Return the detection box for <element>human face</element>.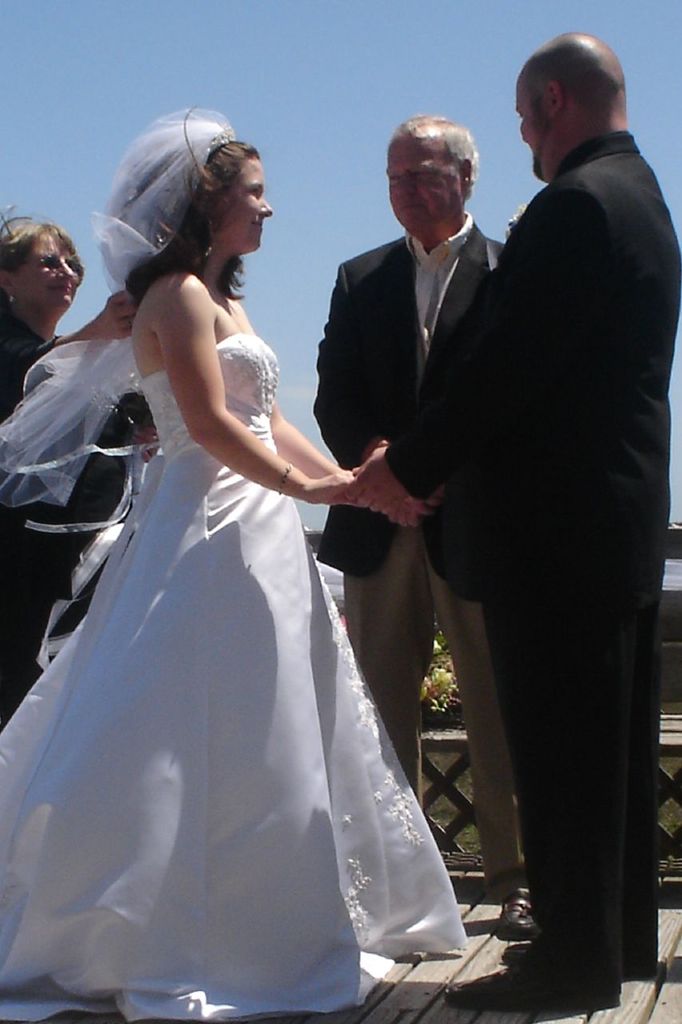
{"left": 20, "top": 231, "right": 82, "bottom": 317}.
